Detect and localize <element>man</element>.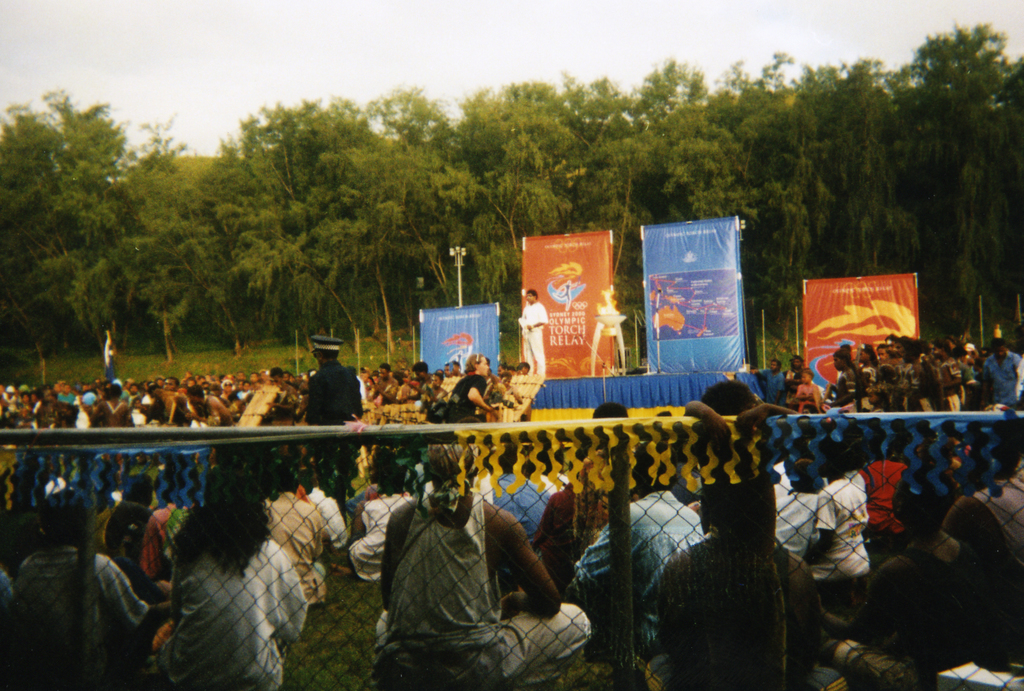
Localized at bbox=[382, 474, 584, 679].
